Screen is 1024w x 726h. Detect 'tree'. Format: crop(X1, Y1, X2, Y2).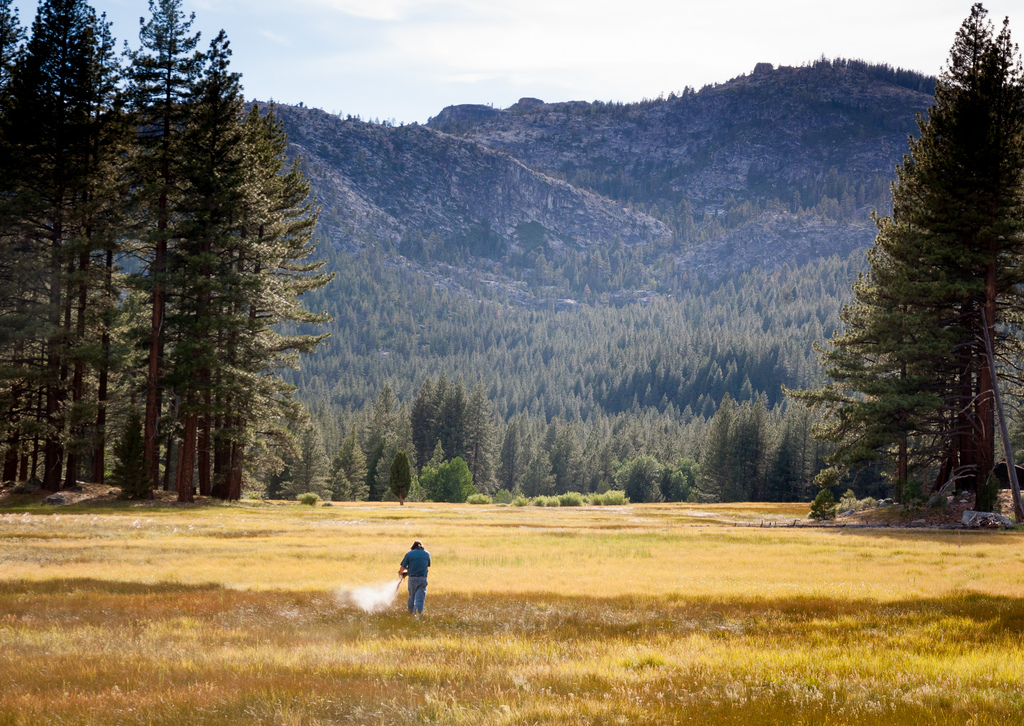
crop(386, 451, 415, 509).
